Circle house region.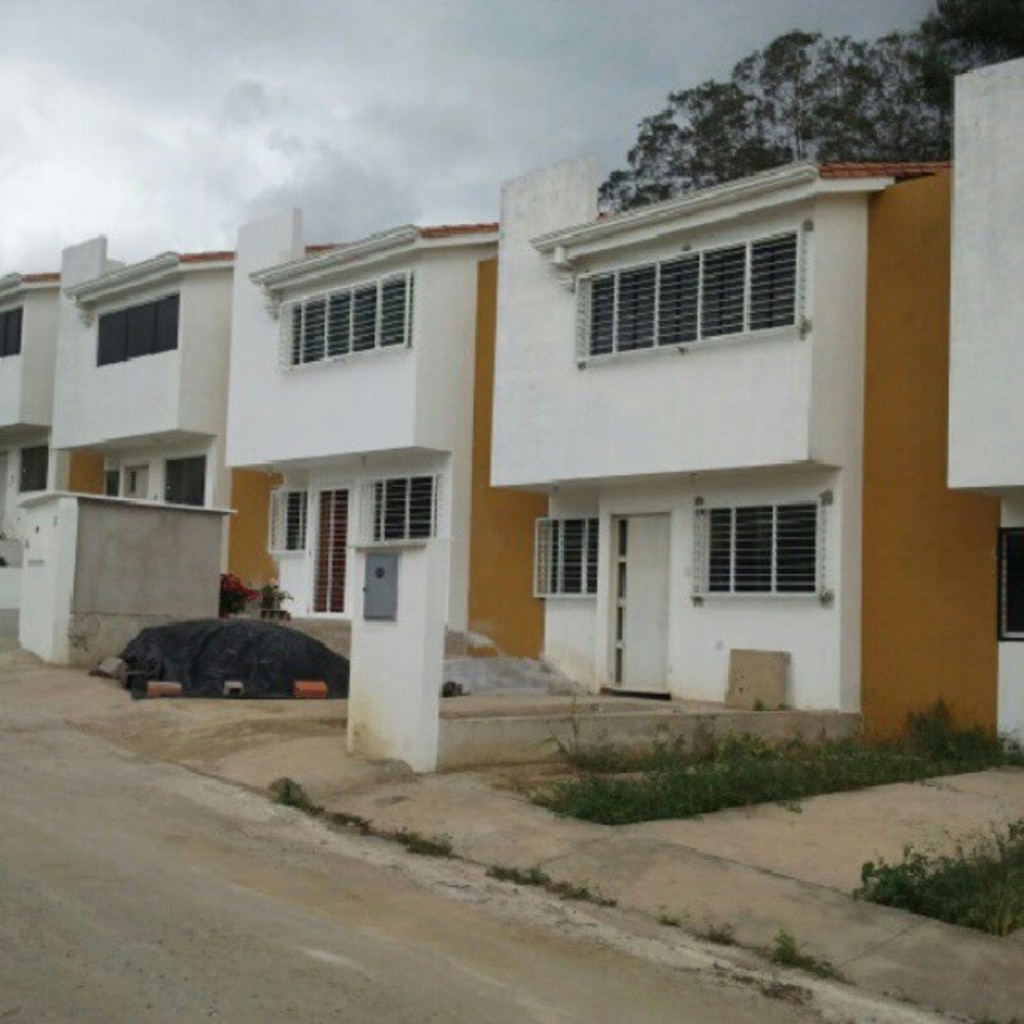
Region: (left=224, top=197, right=522, bottom=674).
